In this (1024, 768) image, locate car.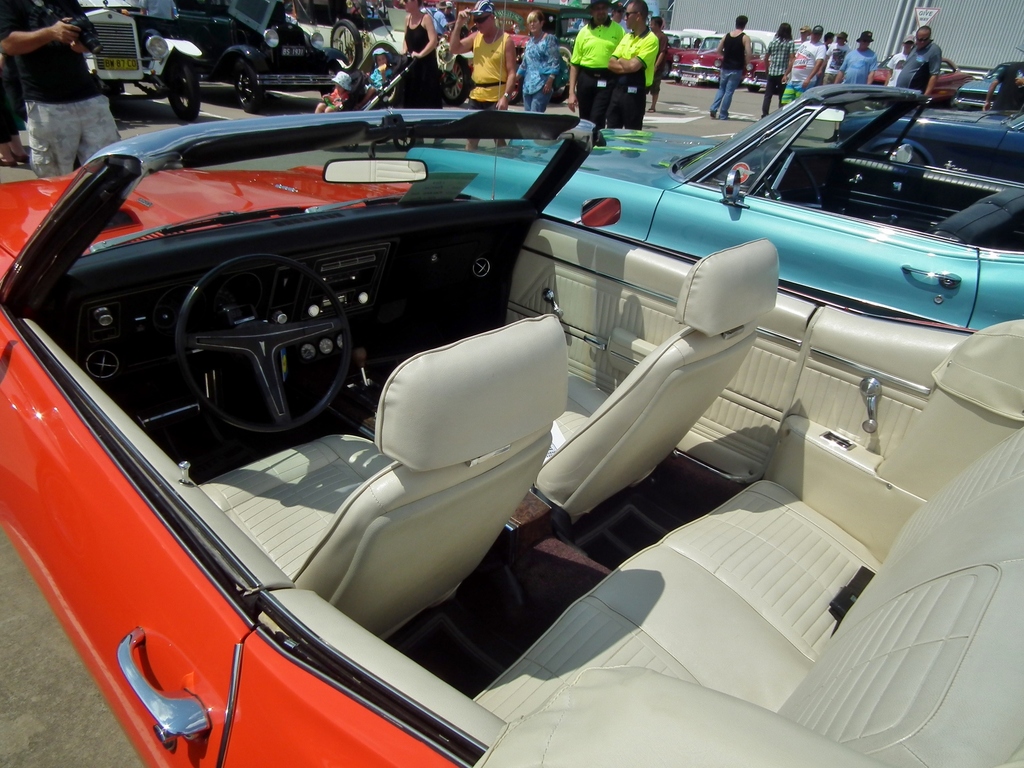
Bounding box: x1=416 y1=80 x2=1023 y2=339.
